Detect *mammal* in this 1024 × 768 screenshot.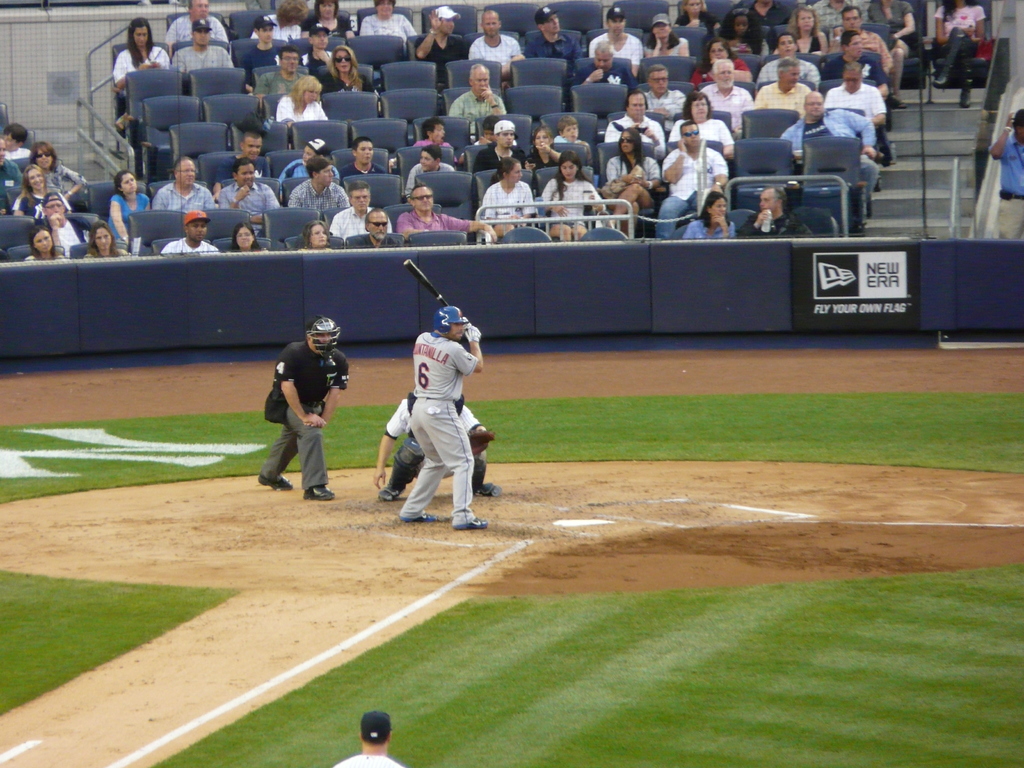
Detection: Rect(362, 0, 419, 46).
